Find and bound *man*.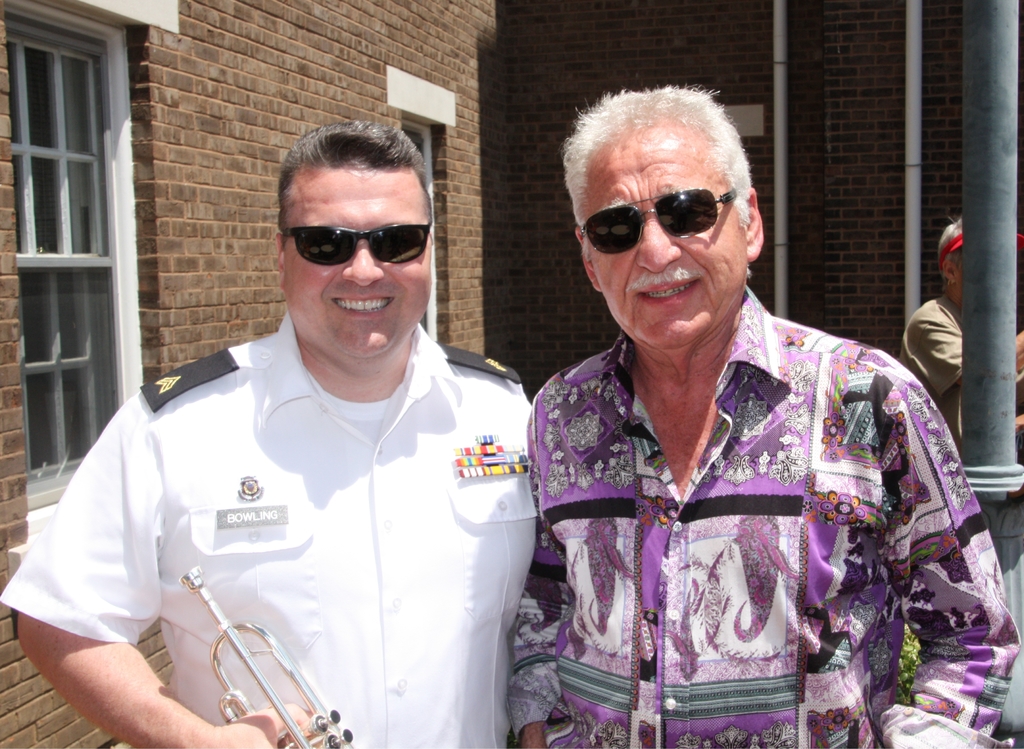
Bound: rect(40, 141, 563, 746).
